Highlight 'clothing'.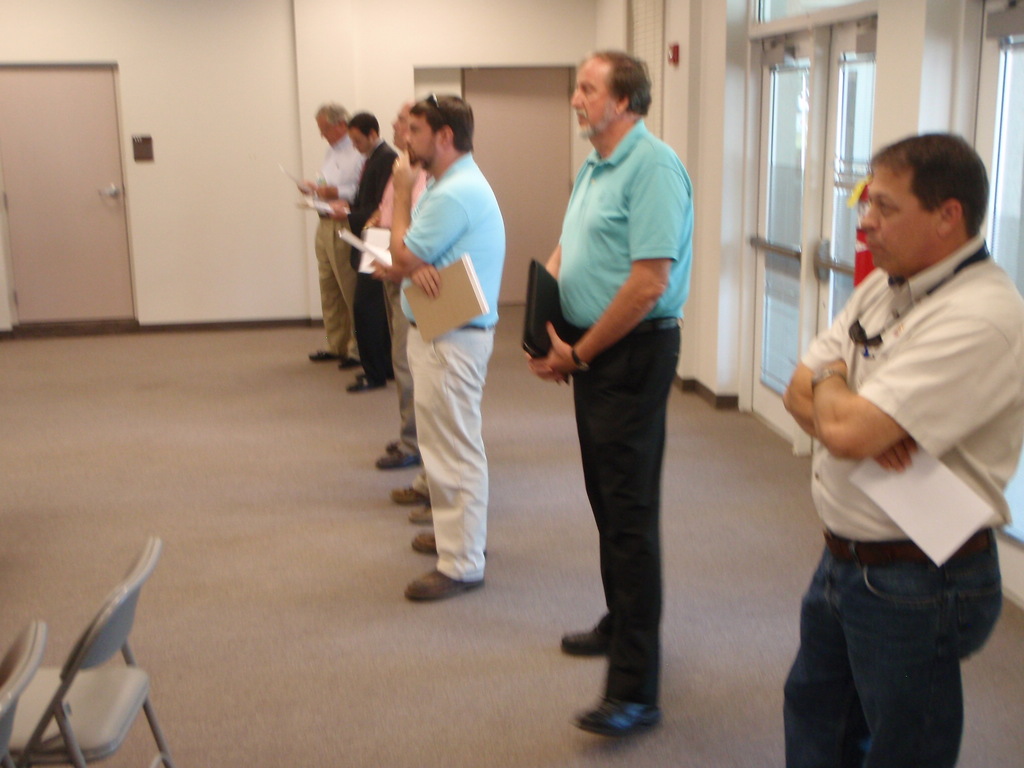
Highlighted region: (783, 225, 1023, 767).
